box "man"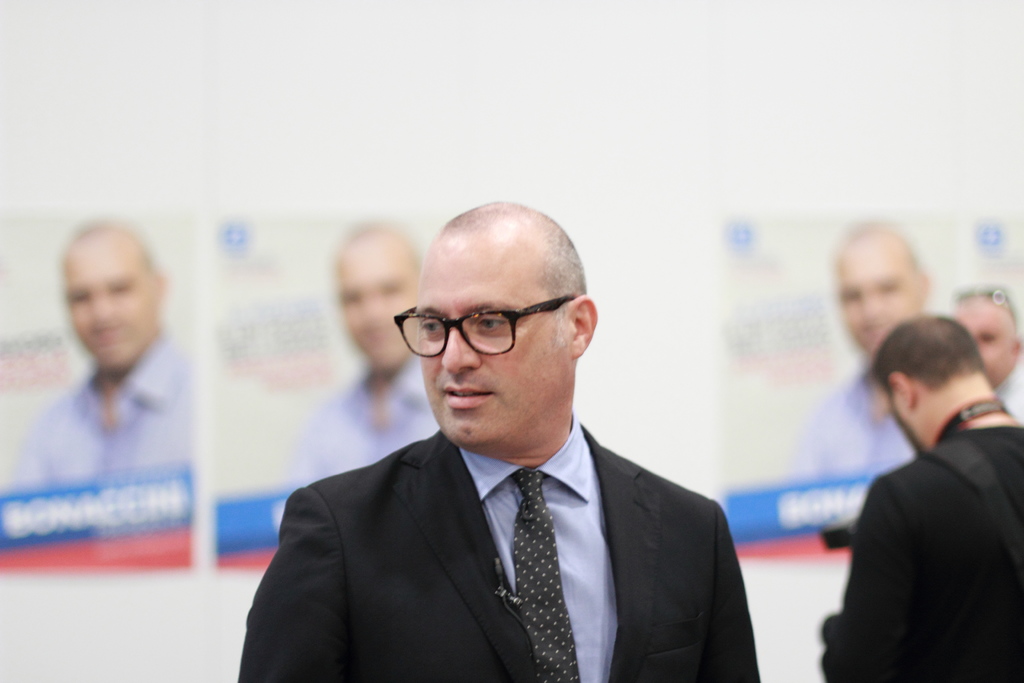
788, 224, 934, 475
